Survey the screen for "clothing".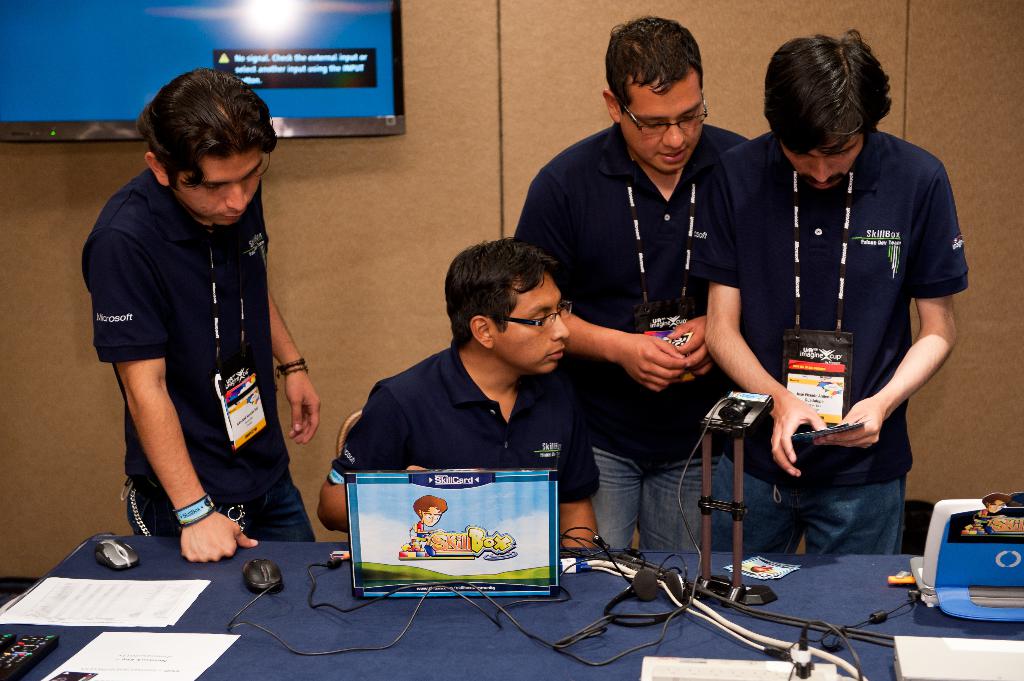
Survey found: pyautogui.locateOnScreen(696, 129, 966, 552).
